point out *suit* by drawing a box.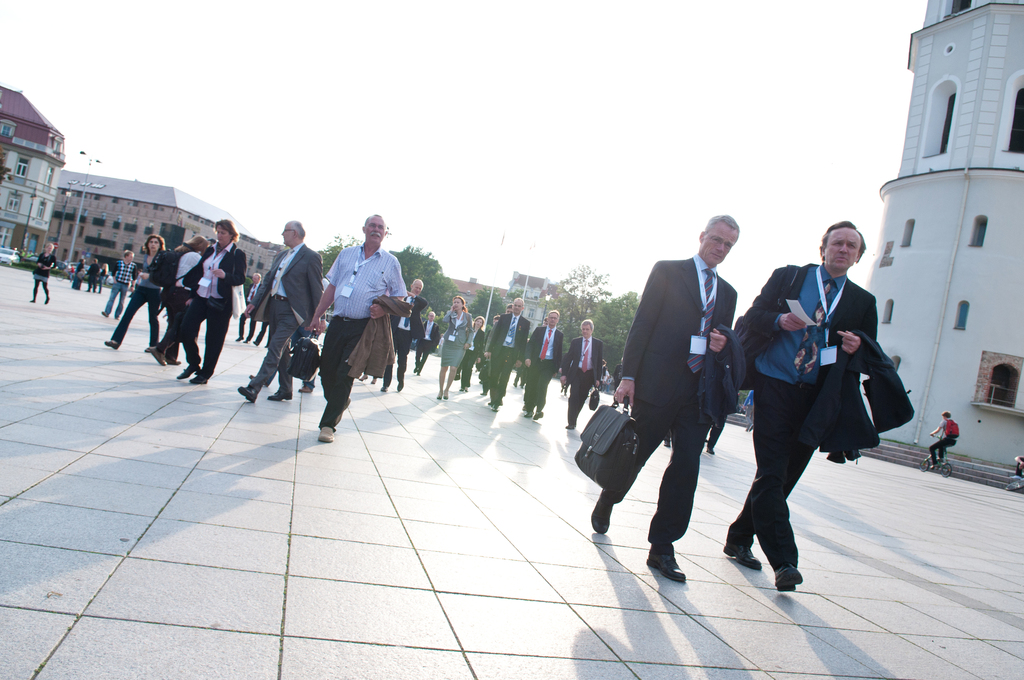
(241, 285, 262, 339).
